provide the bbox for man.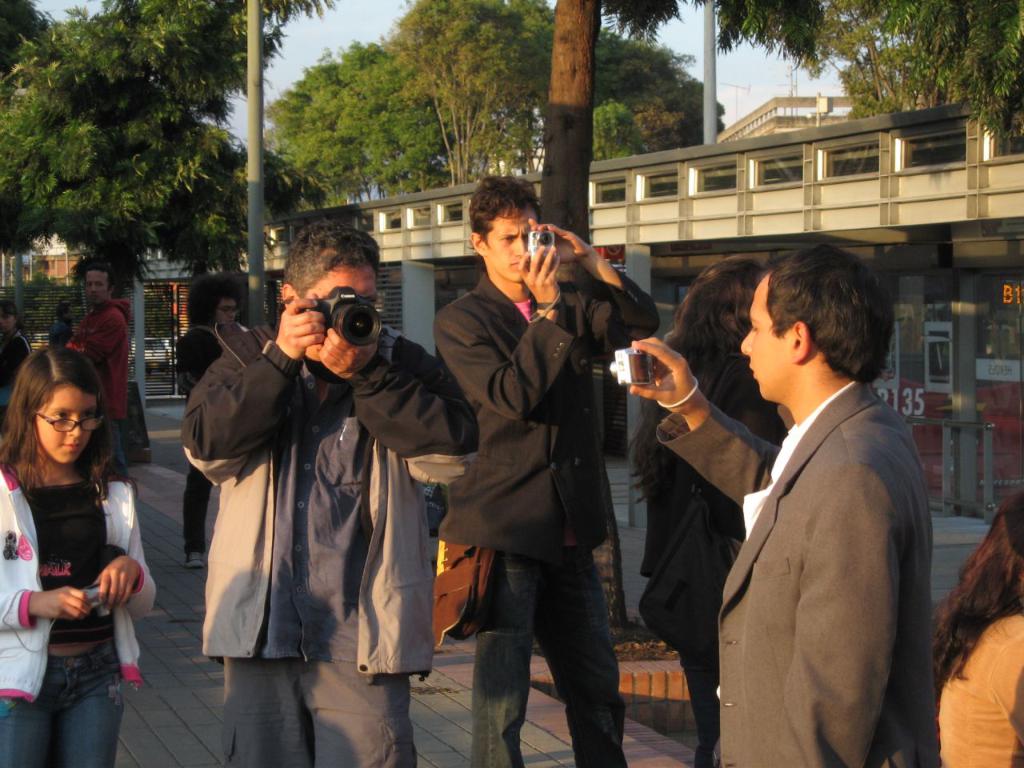
x1=61, y1=263, x2=136, y2=479.
